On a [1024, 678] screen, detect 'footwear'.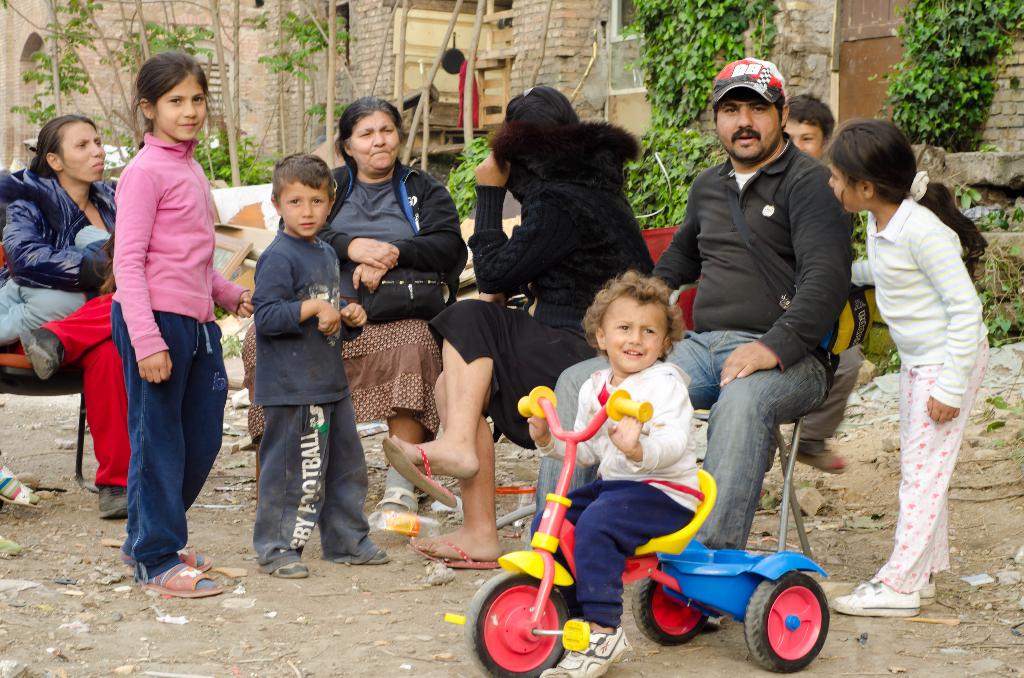
detection(400, 532, 499, 569).
